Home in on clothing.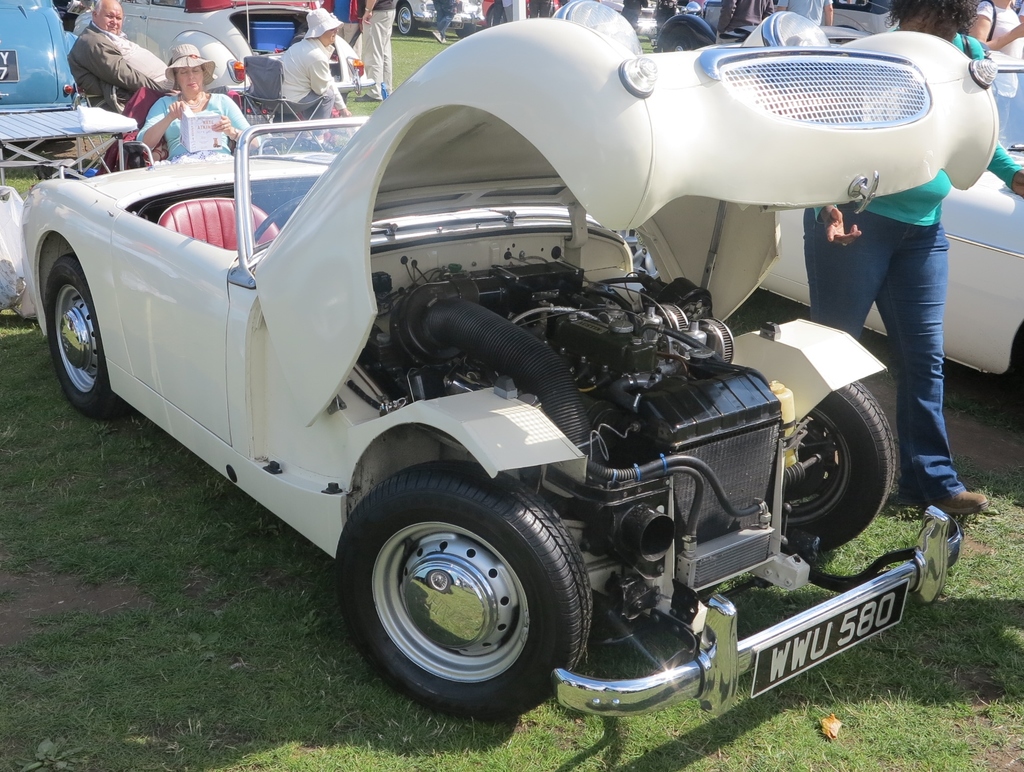
Homed in at [142,85,246,175].
